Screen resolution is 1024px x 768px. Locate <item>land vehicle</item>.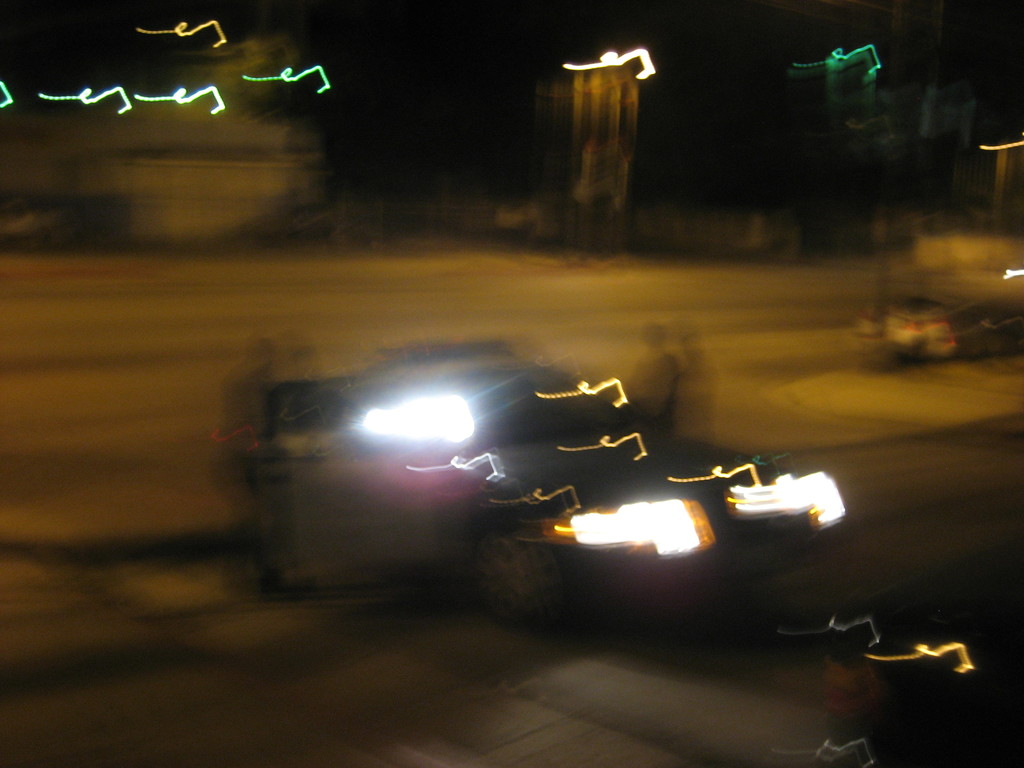
BBox(212, 334, 833, 629).
